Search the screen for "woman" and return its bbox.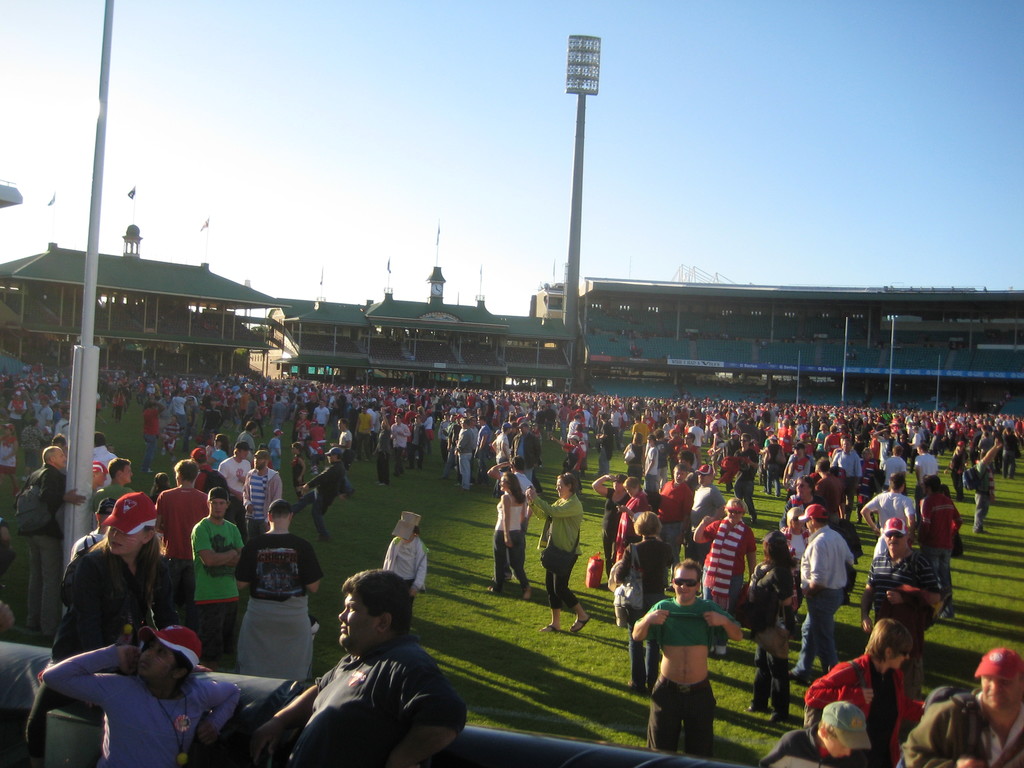
Found: bbox=[763, 433, 785, 498].
